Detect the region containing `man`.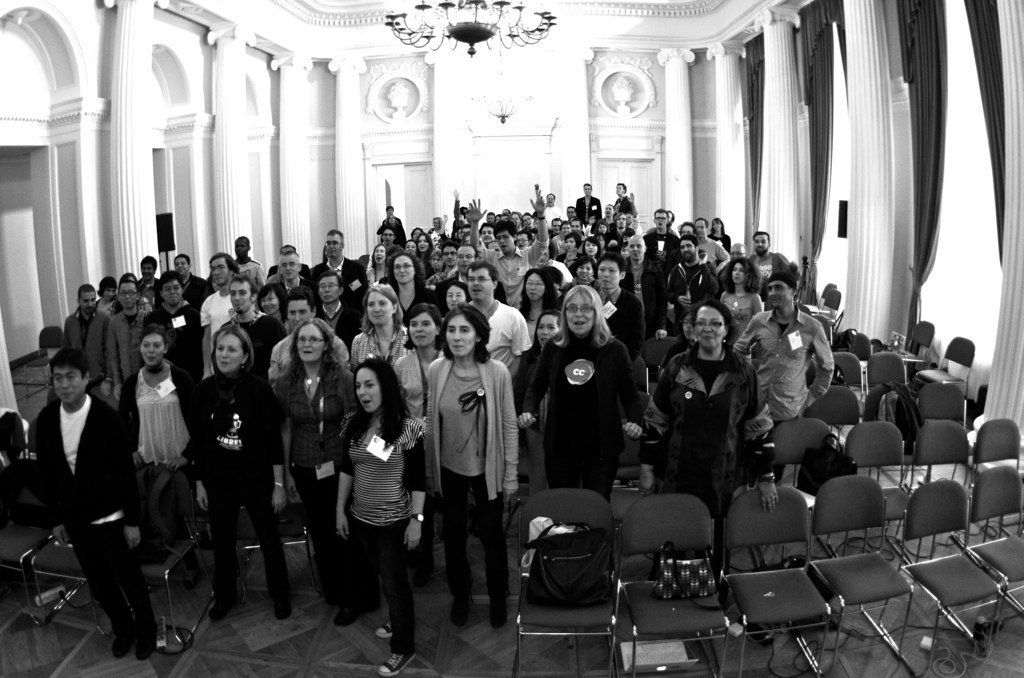
[left=267, top=246, right=307, bottom=303].
